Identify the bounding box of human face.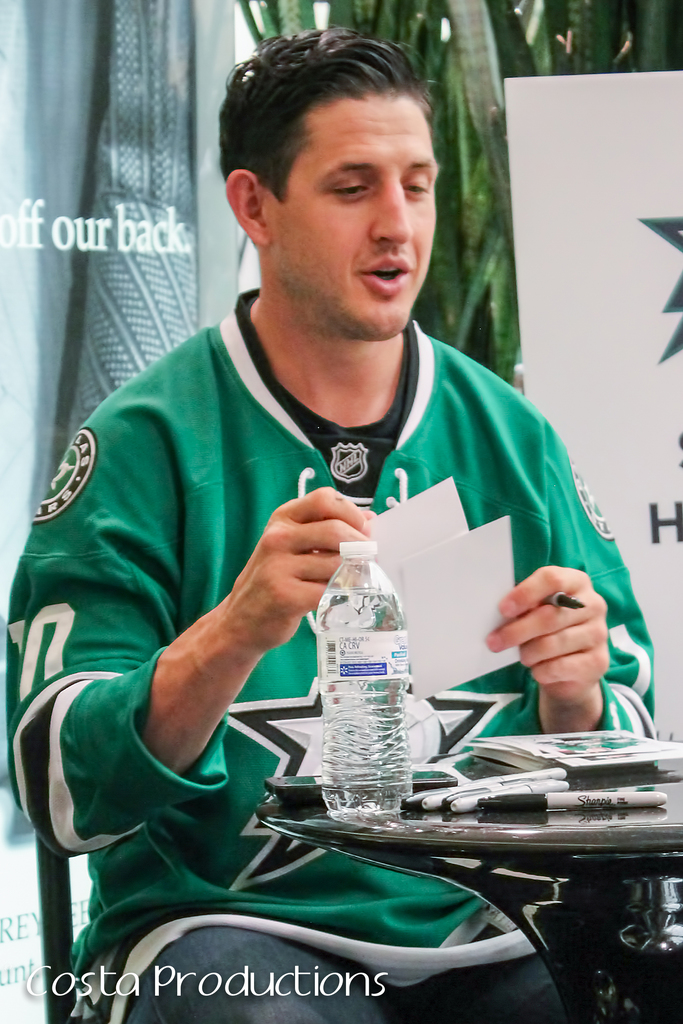
268, 92, 441, 337.
